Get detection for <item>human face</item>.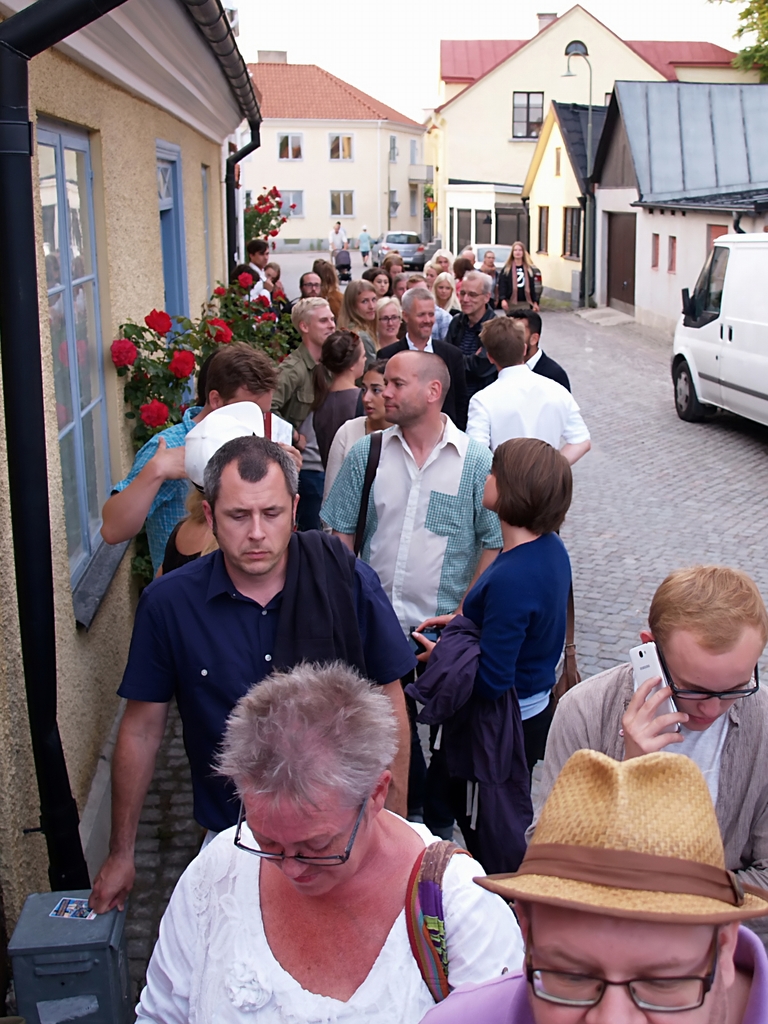
Detection: select_region(207, 464, 294, 575).
